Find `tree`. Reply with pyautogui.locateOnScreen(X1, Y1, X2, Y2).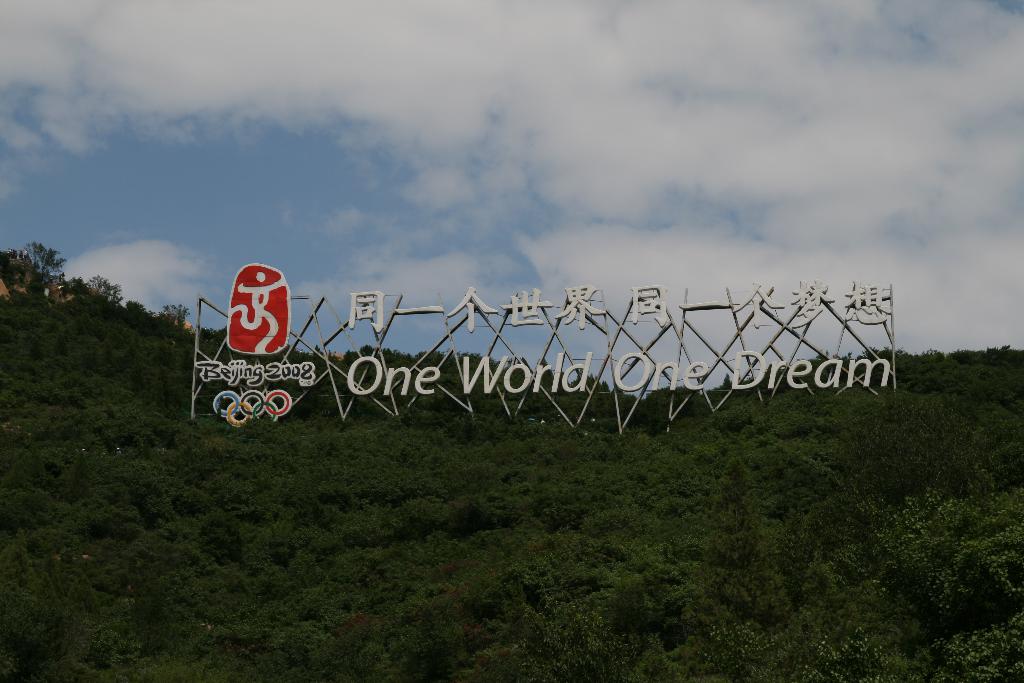
pyautogui.locateOnScreen(23, 238, 65, 276).
